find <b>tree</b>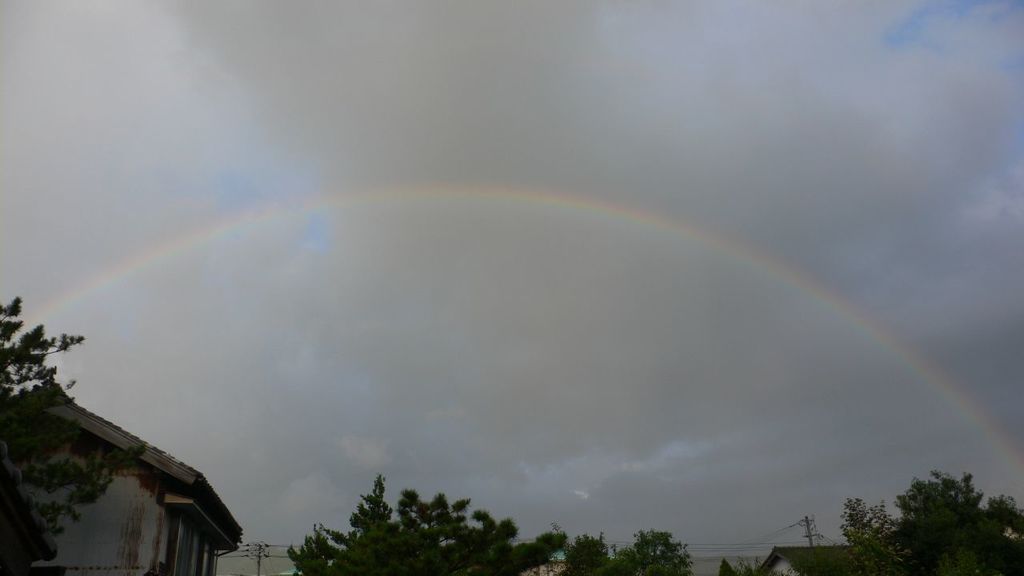
(left=892, top=466, right=984, bottom=575)
